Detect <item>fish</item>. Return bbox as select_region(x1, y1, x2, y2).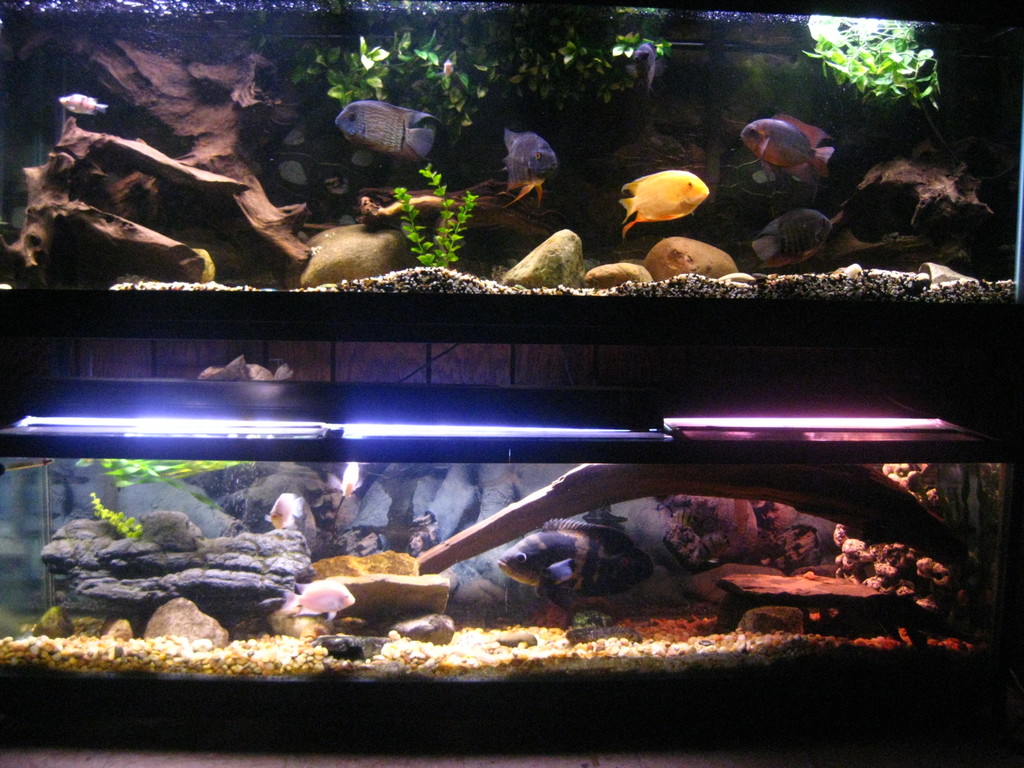
select_region(443, 57, 458, 77).
